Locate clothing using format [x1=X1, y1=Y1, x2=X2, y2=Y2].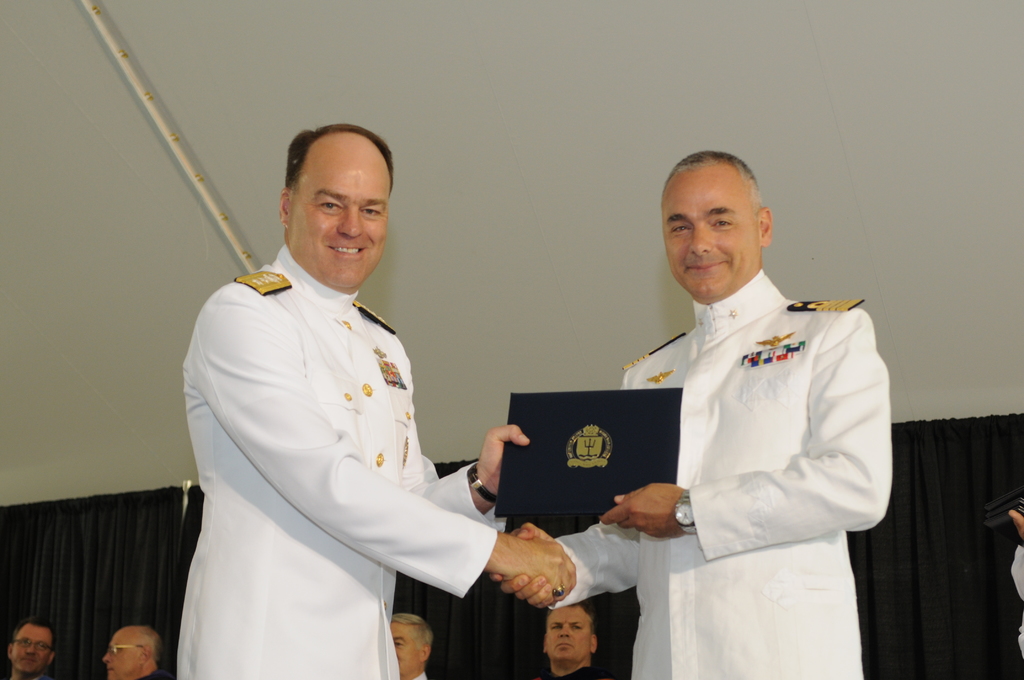
[x1=177, y1=239, x2=508, y2=679].
